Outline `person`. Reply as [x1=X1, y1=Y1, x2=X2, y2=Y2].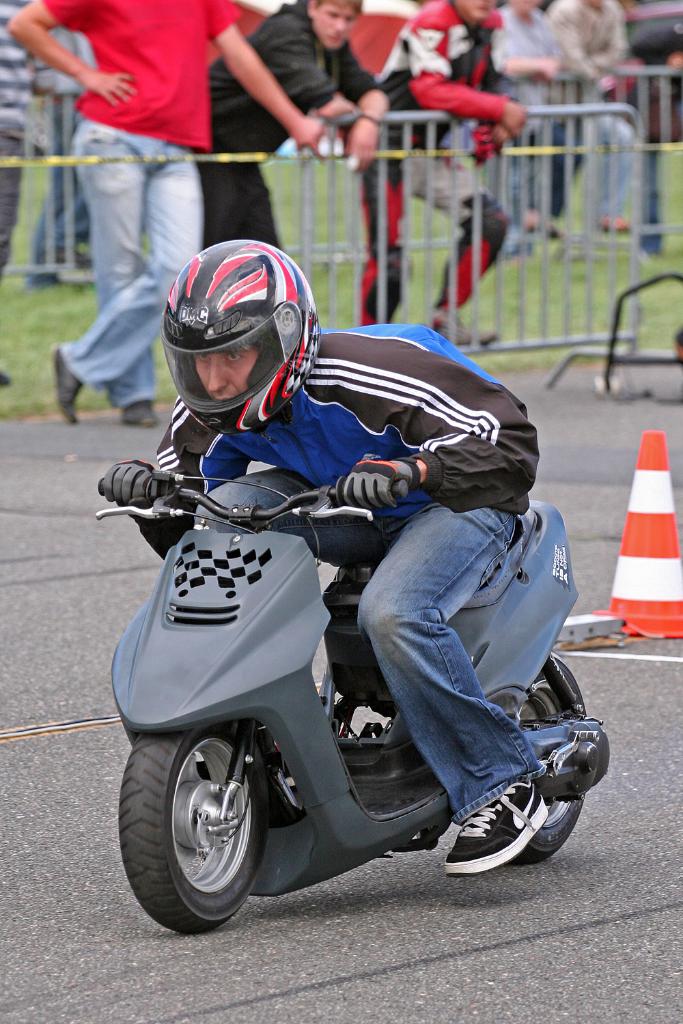
[x1=490, y1=0, x2=590, y2=223].
